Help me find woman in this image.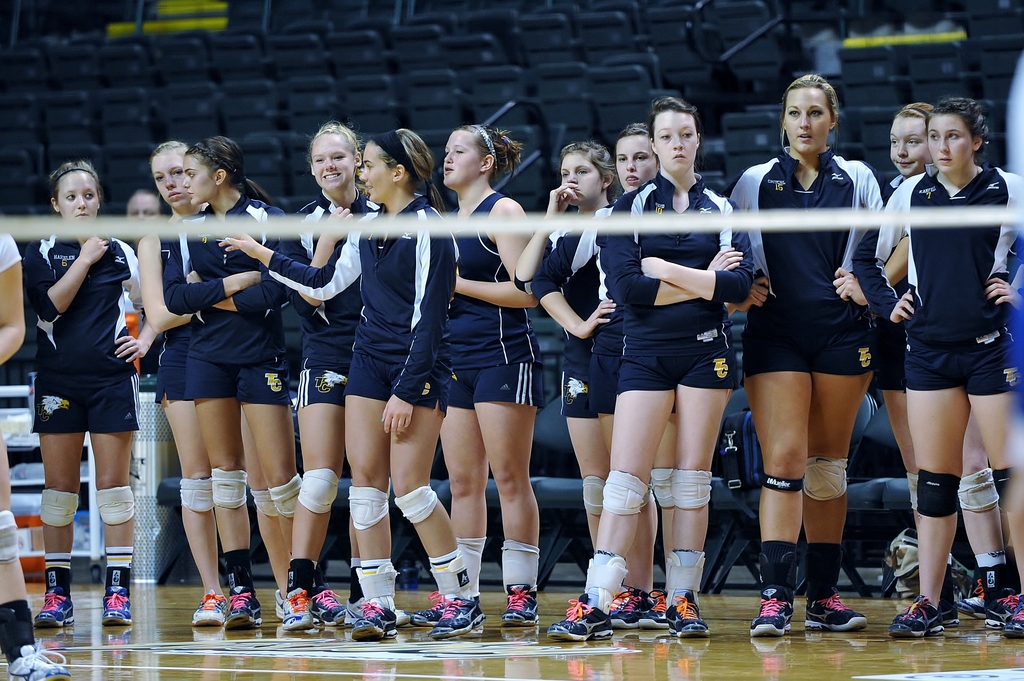
Found it: locate(545, 92, 754, 642).
